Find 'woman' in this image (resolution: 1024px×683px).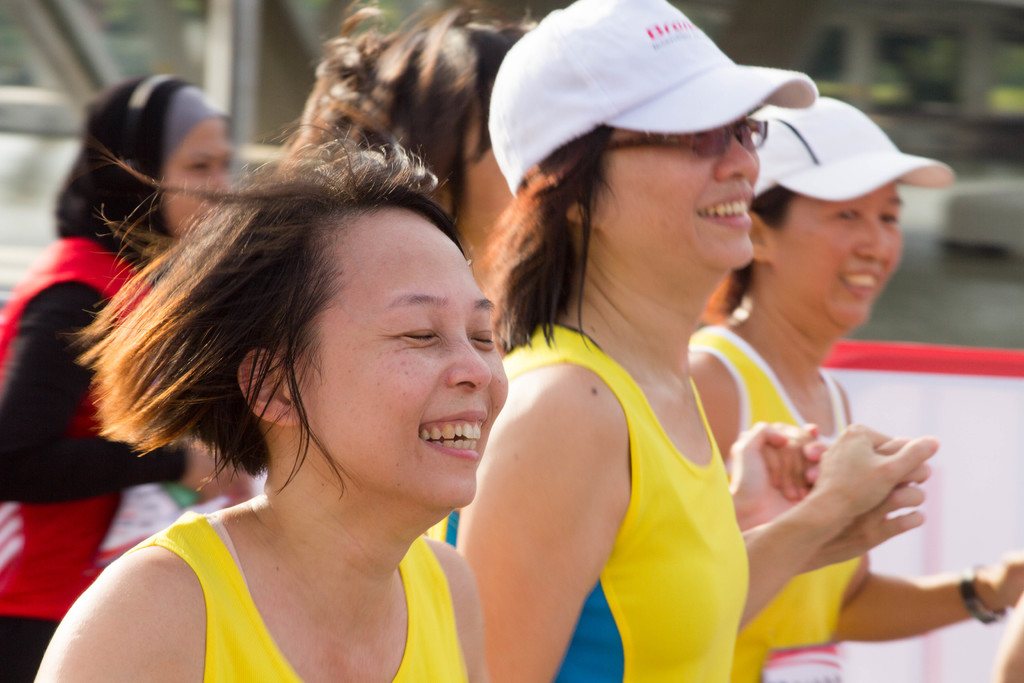
458,0,937,682.
